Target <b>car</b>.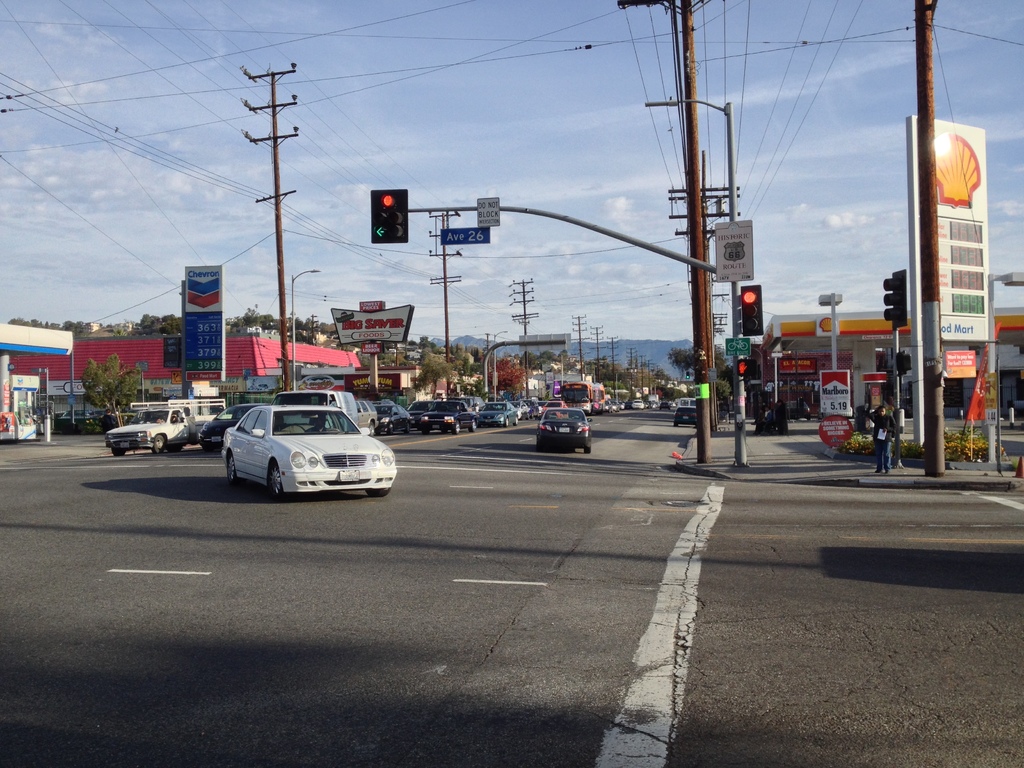
Target region: 477, 397, 526, 430.
